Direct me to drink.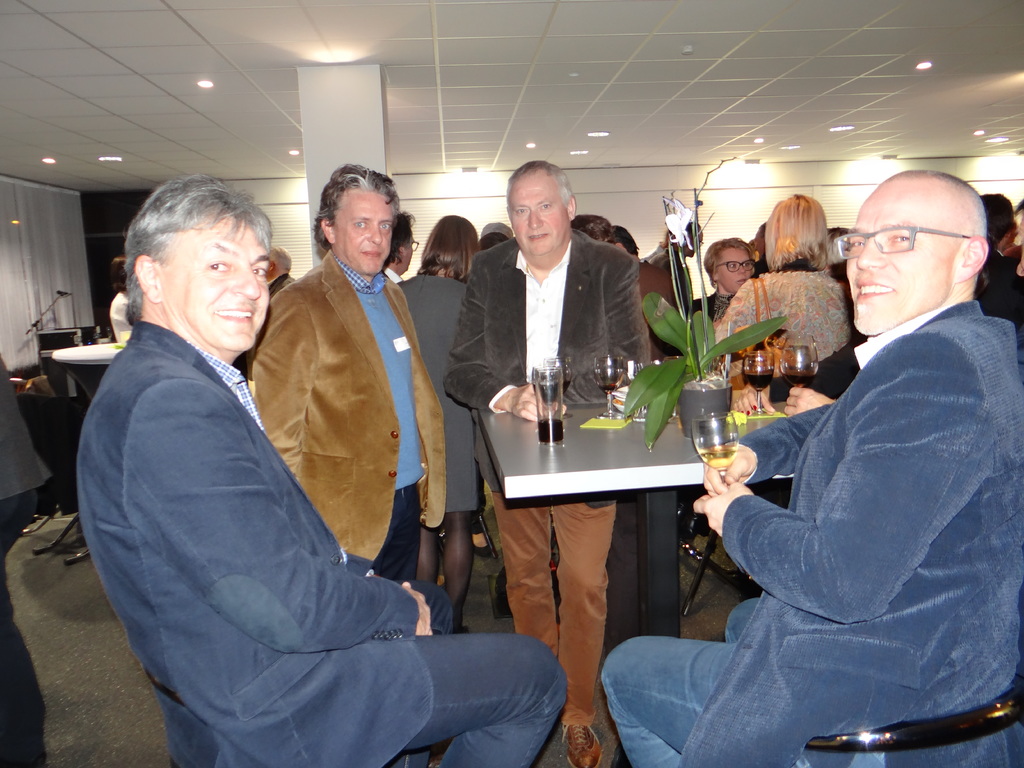
Direction: 694,450,737,471.
